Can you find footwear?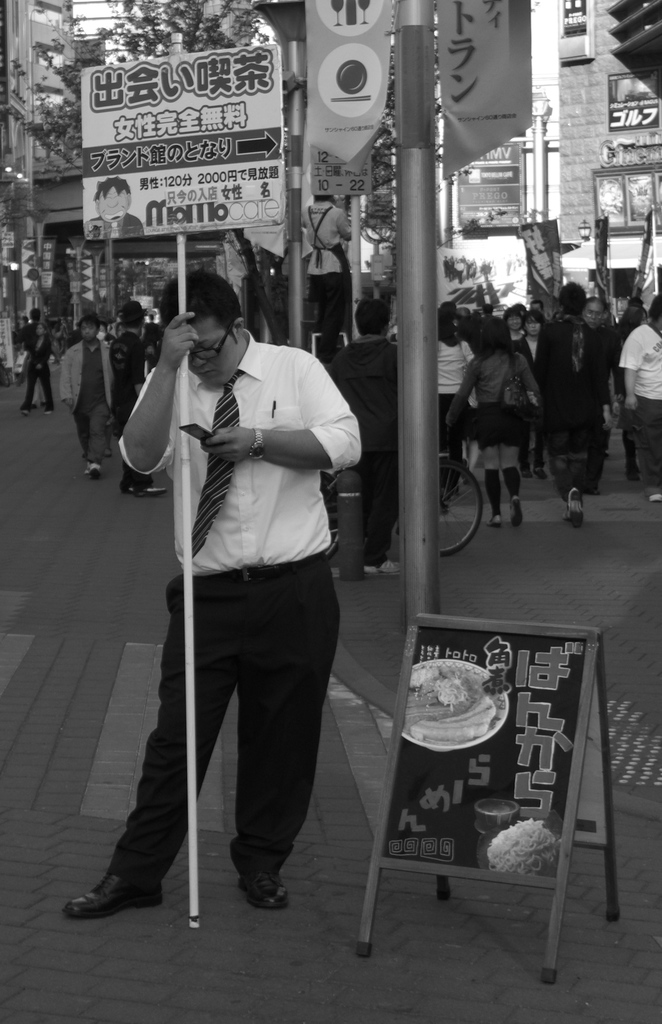
Yes, bounding box: 69,851,149,924.
